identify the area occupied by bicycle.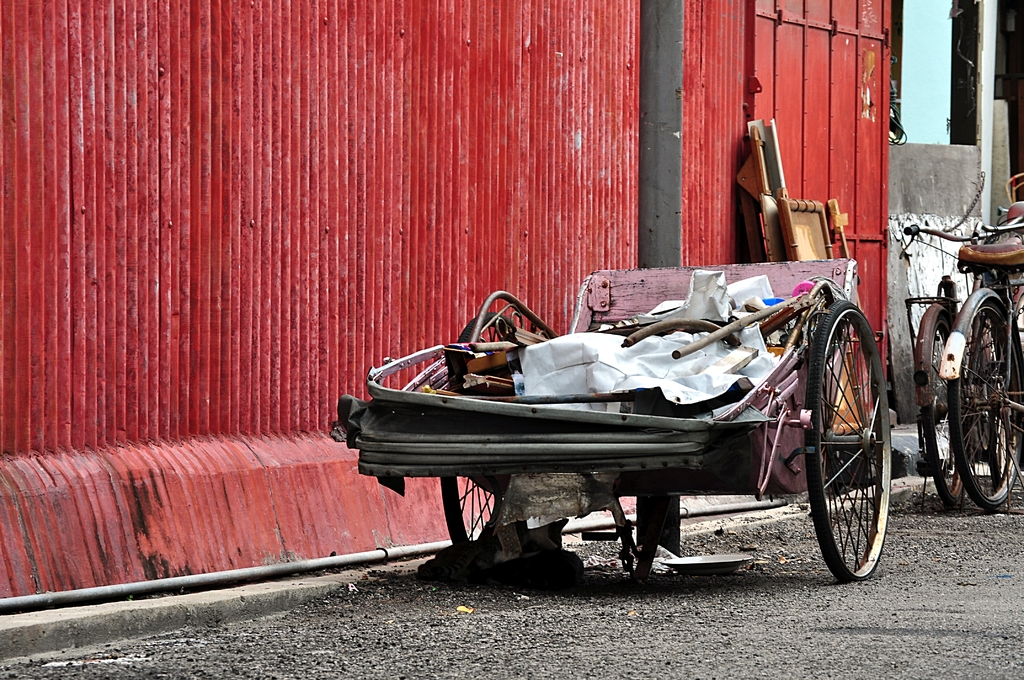
Area: bbox(948, 210, 1023, 511).
